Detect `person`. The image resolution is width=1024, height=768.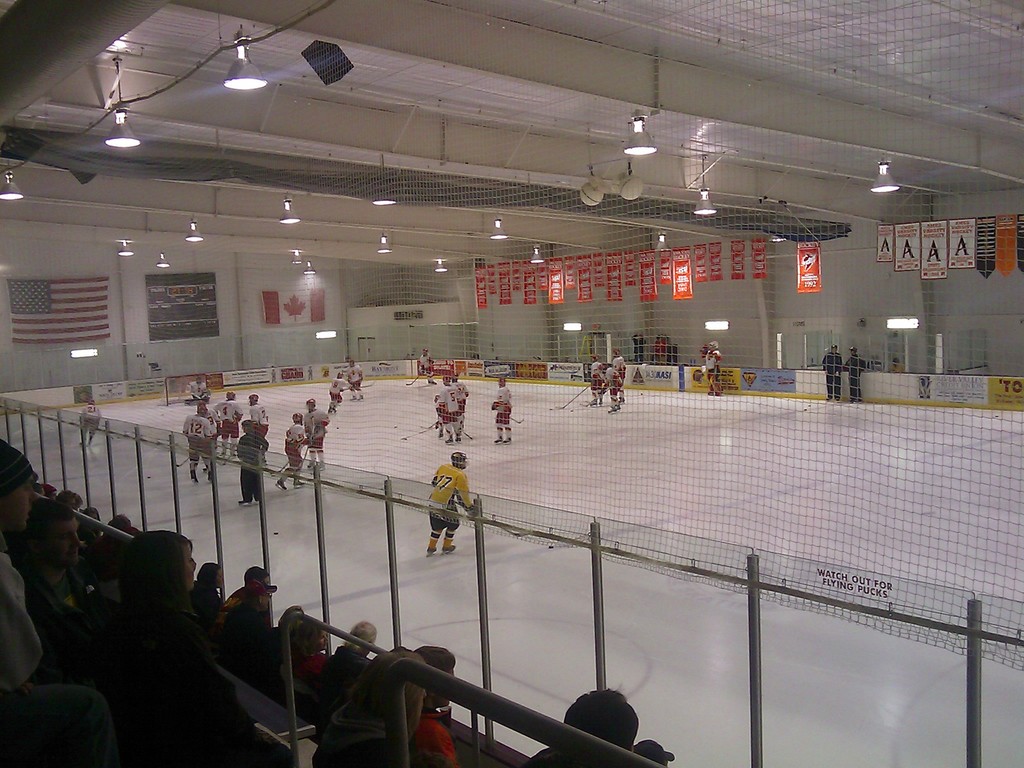
[x1=81, y1=397, x2=100, y2=447].
